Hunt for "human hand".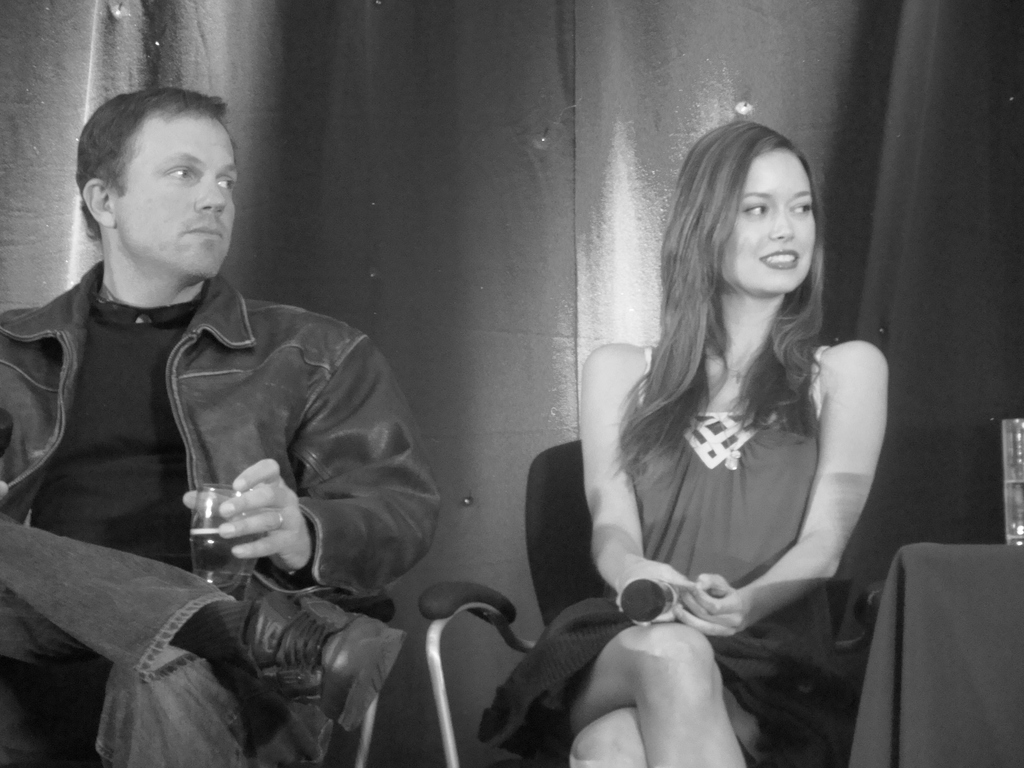
Hunted down at bbox(170, 473, 282, 570).
